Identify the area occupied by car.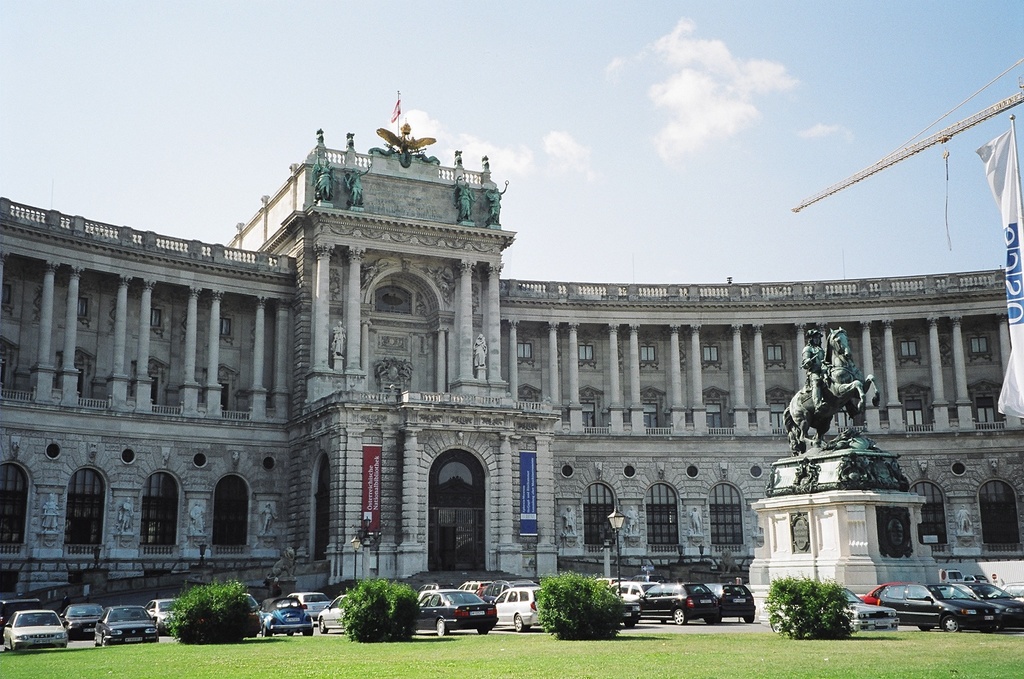
Area: [left=873, top=581, right=1005, bottom=631].
